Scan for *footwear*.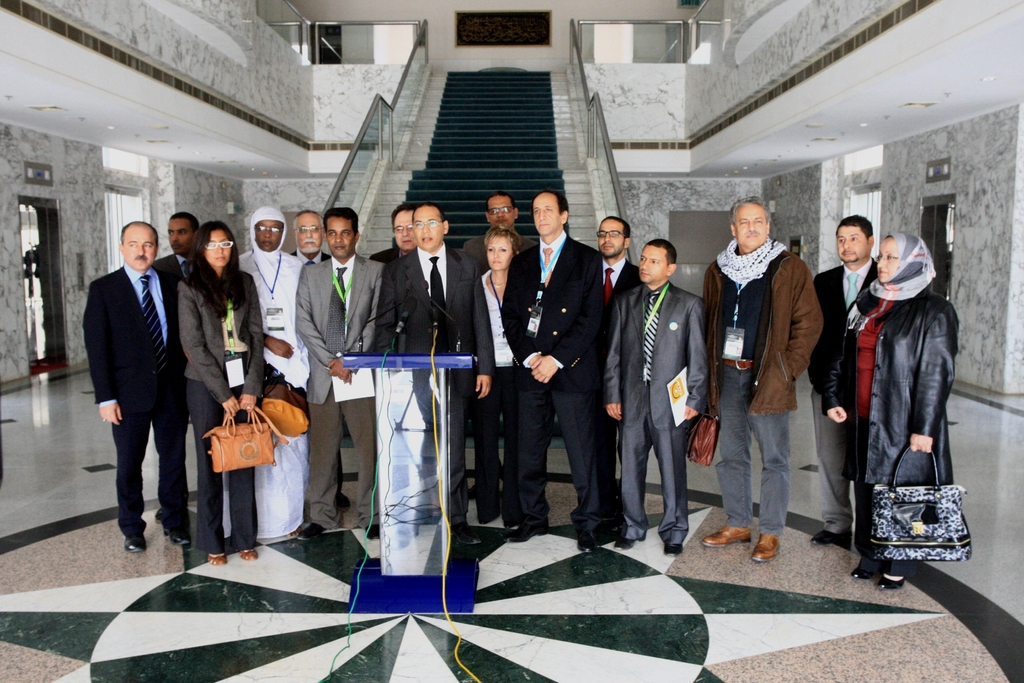
Scan result: bbox=[852, 556, 882, 580].
